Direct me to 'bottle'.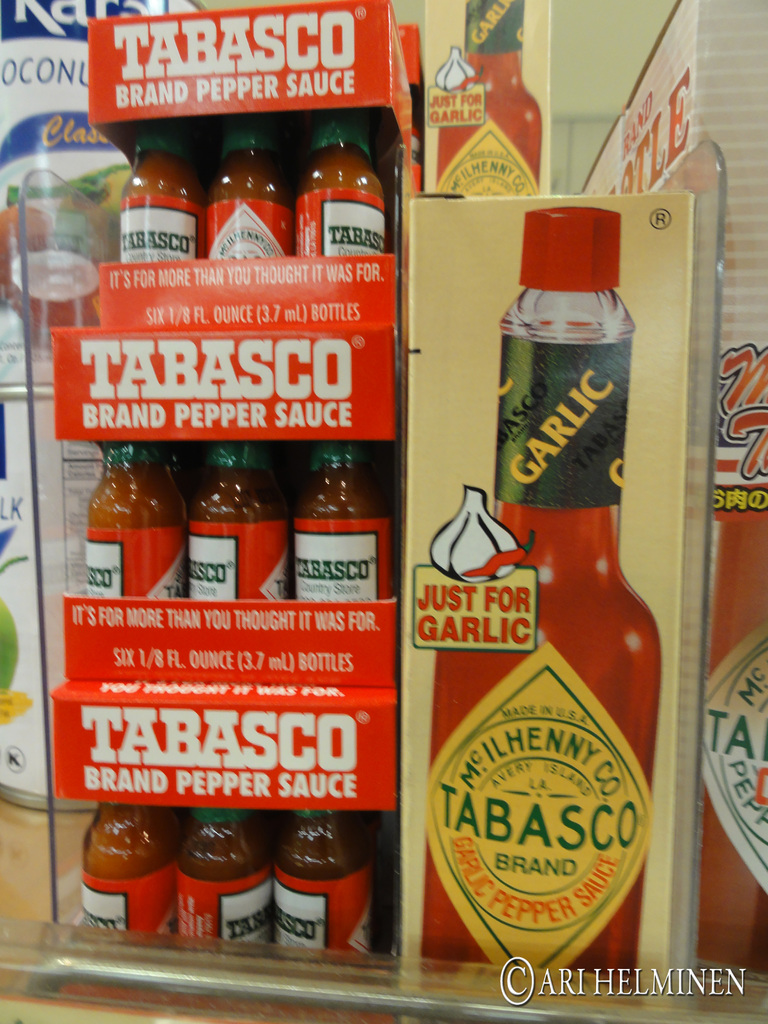
Direction: detection(77, 808, 192, 946).
